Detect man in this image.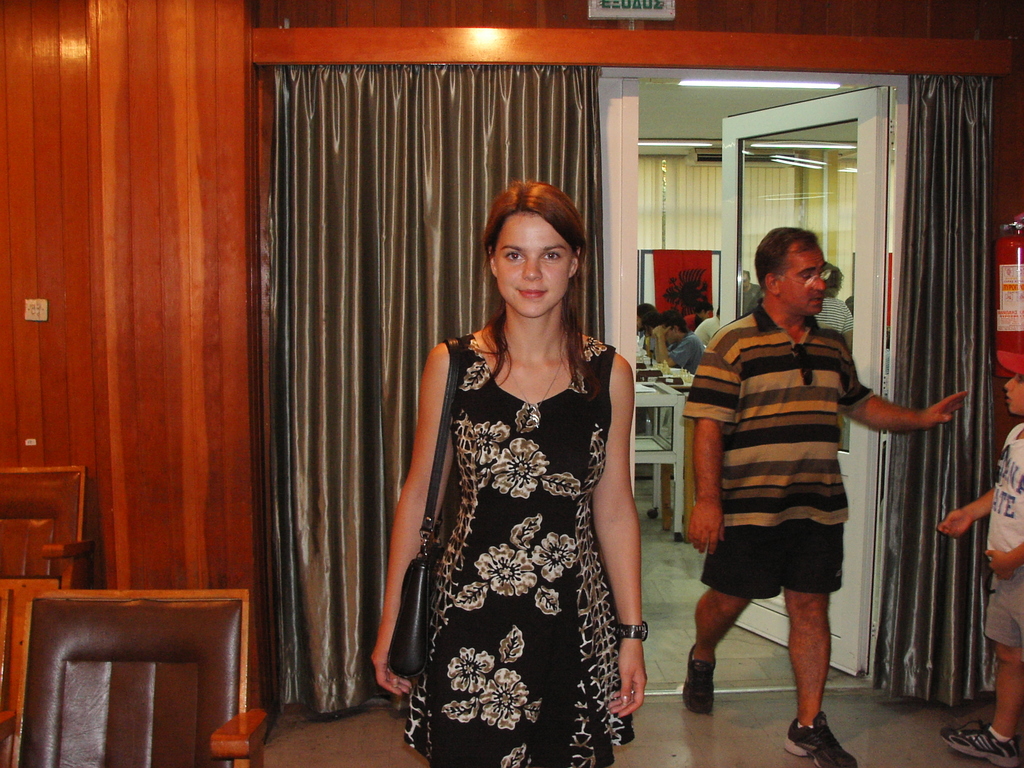
Detection: [x1=682, y1=227, x2=968, y2=767].
